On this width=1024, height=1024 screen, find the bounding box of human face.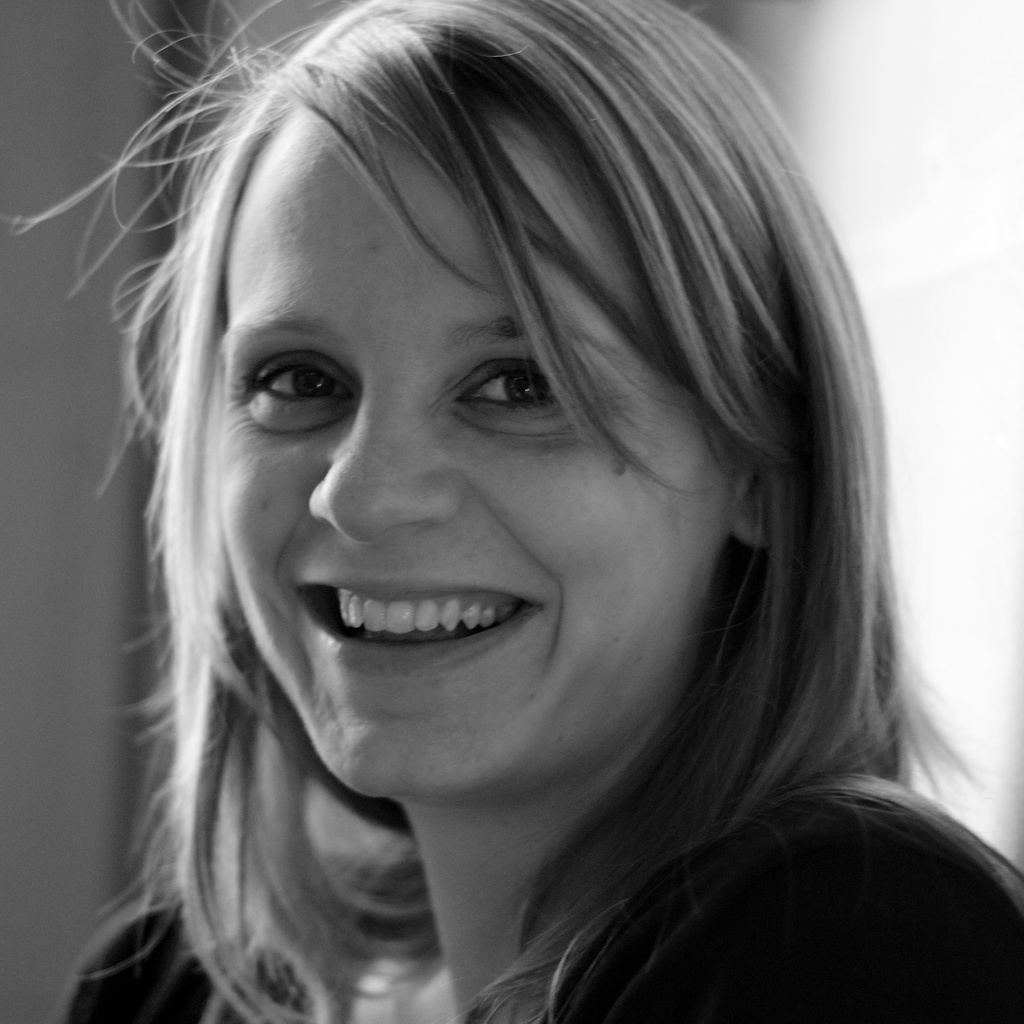
Bounding box: bbox(220, 108, 726, 801).
